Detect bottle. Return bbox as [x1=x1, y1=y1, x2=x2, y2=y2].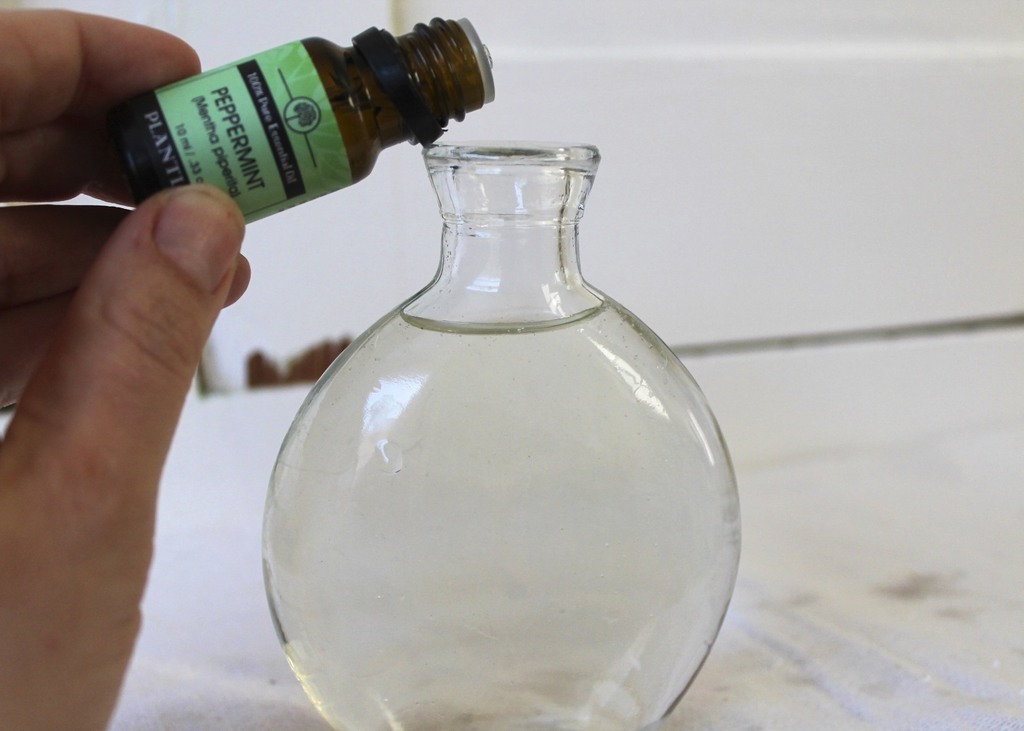
[x1=109, y1=10, x2=497, y2=227].
